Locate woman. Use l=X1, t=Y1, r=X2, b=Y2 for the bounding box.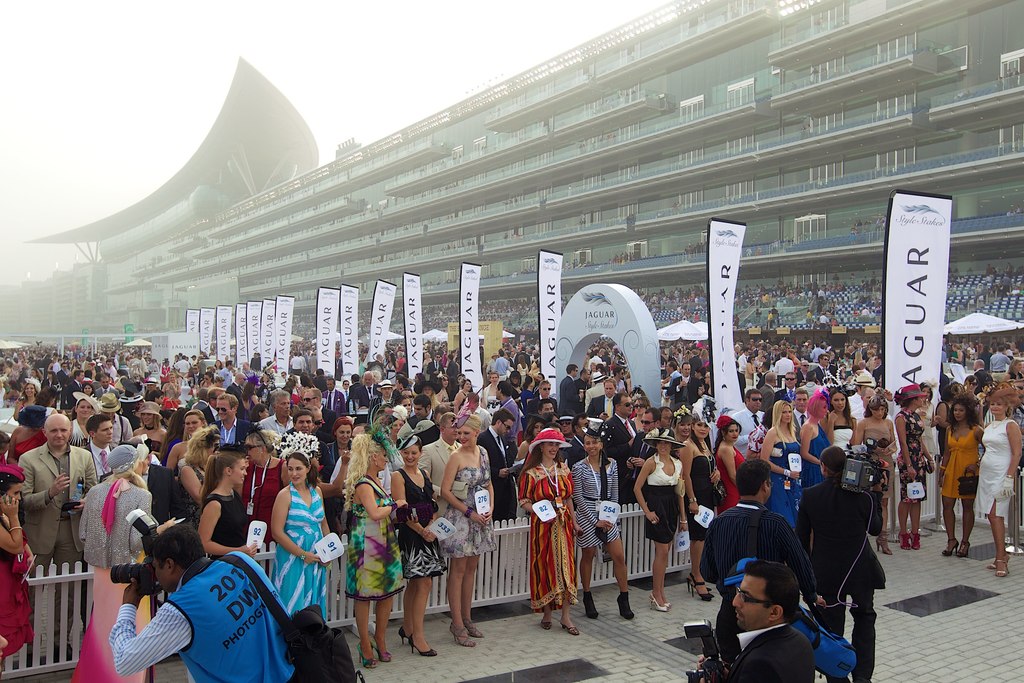
l=160, t=372, r=182, b=400.
